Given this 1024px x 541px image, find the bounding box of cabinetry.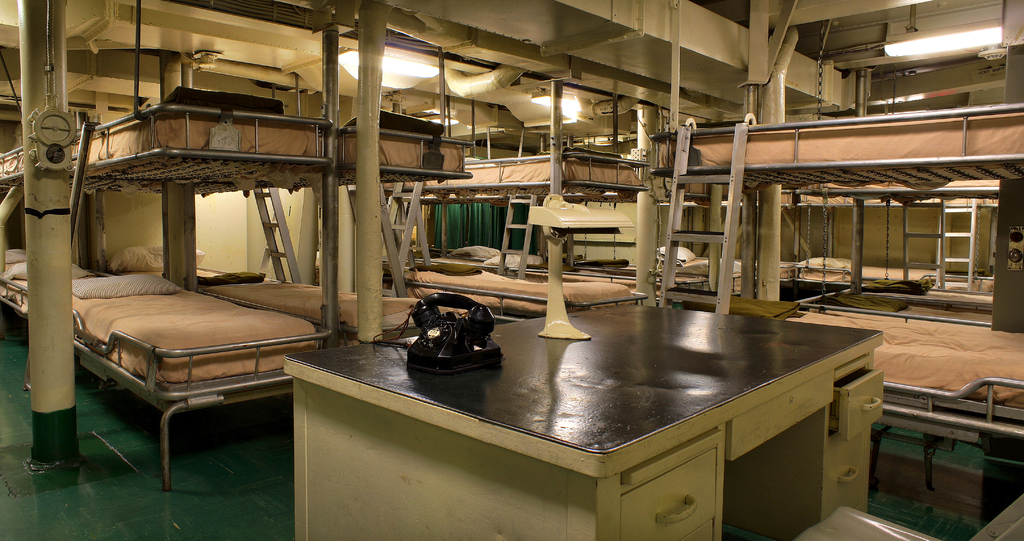
x1=828 y1=362 x2=884 y2=446.
